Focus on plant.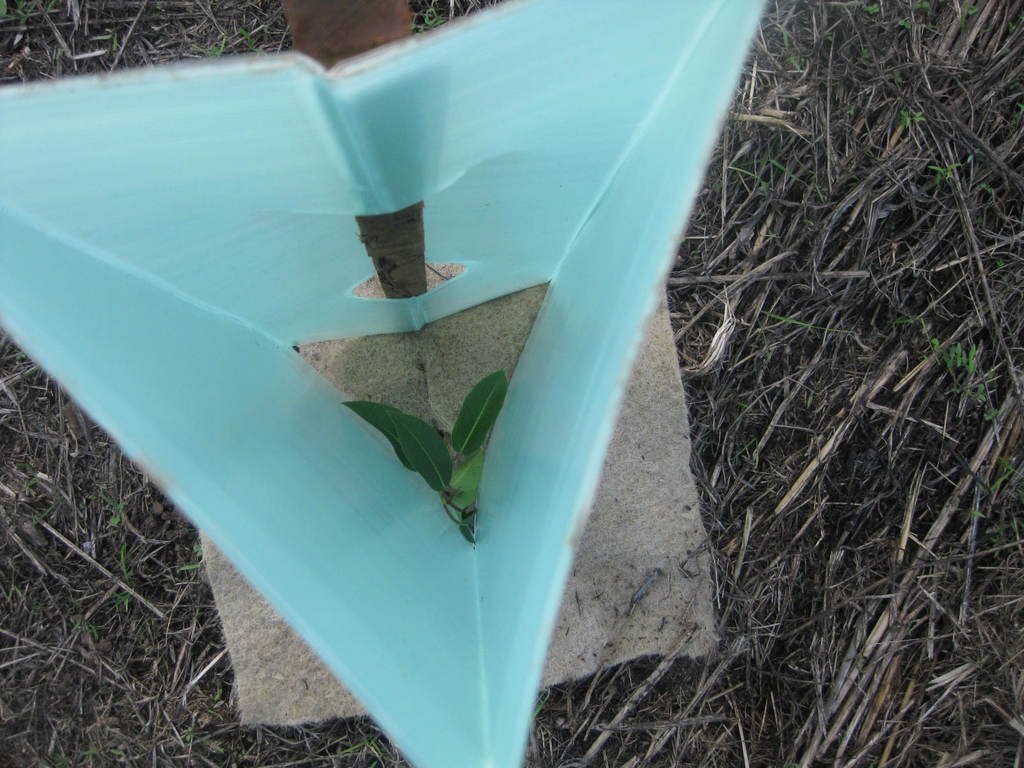
Focused at pyautogui.locateOnScreen(424, 6, 451, 28).
